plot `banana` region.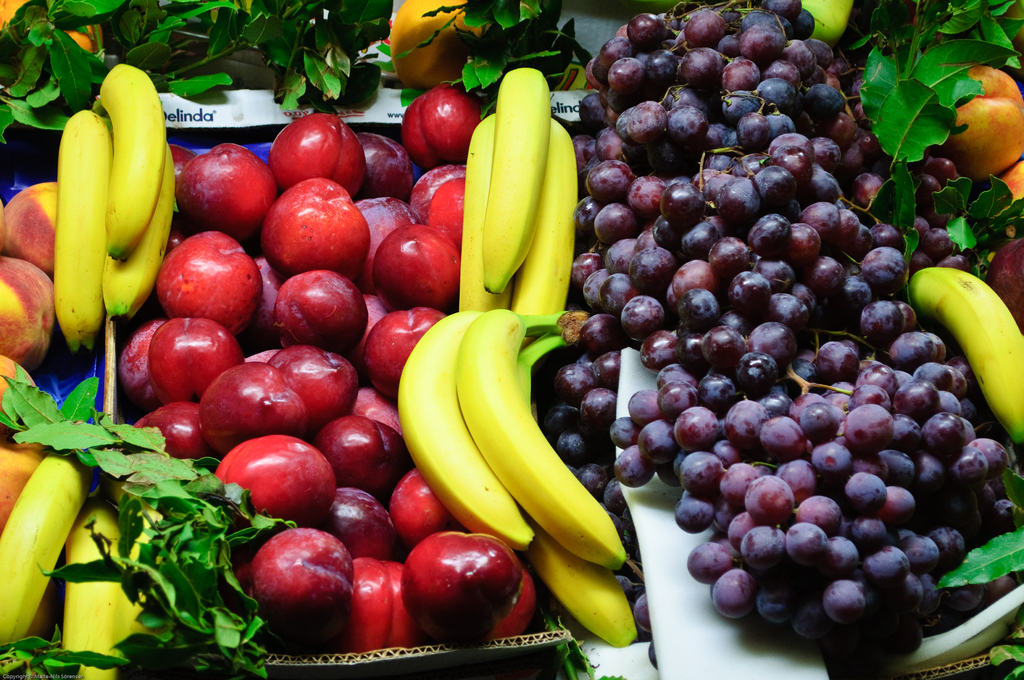
Plotted at 102:143:177:321.
